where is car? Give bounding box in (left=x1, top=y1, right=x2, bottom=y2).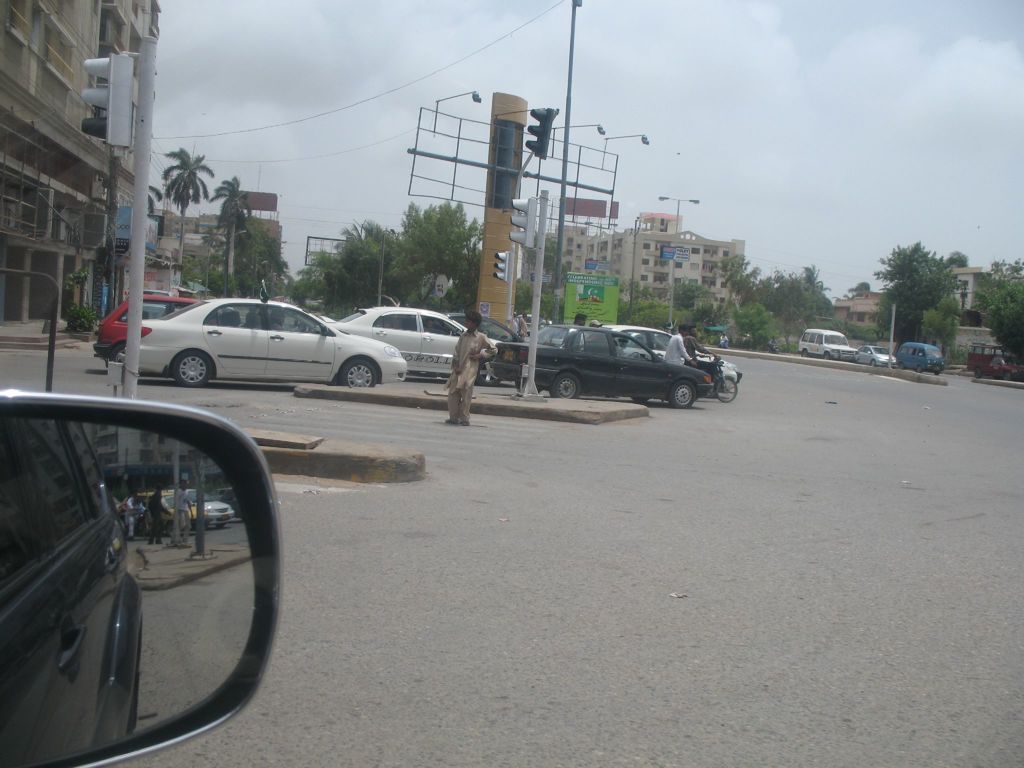
(left=903, top=338, right=949, bottom=375).
